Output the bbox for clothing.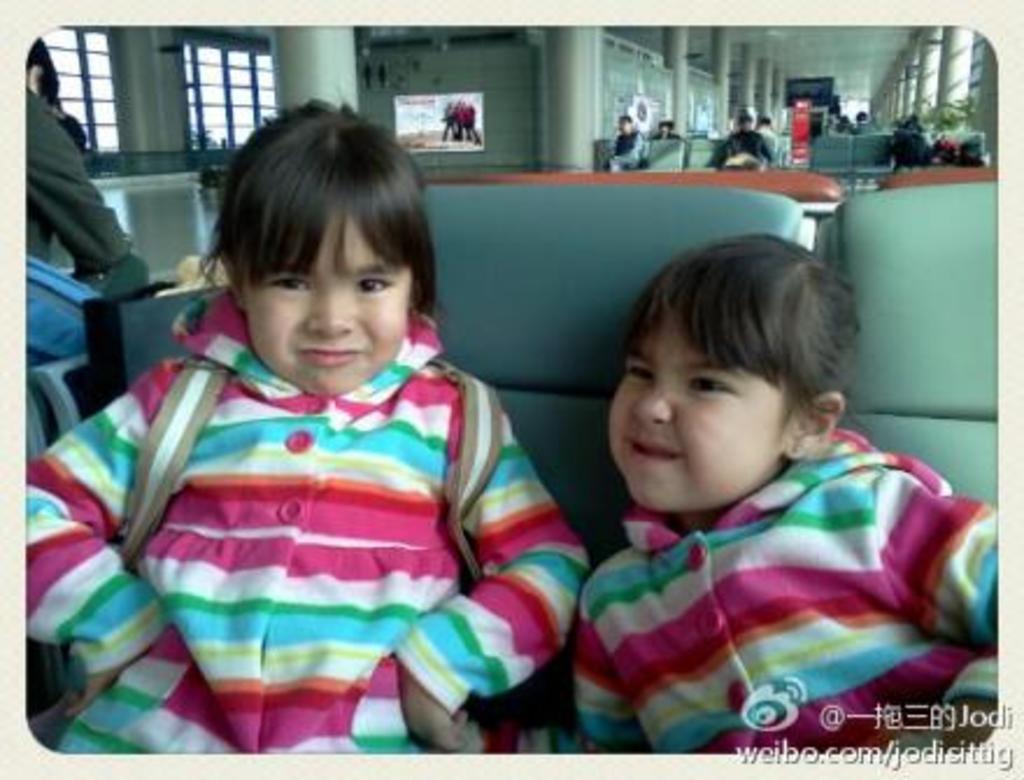
region(54, 279, 554, 738).
